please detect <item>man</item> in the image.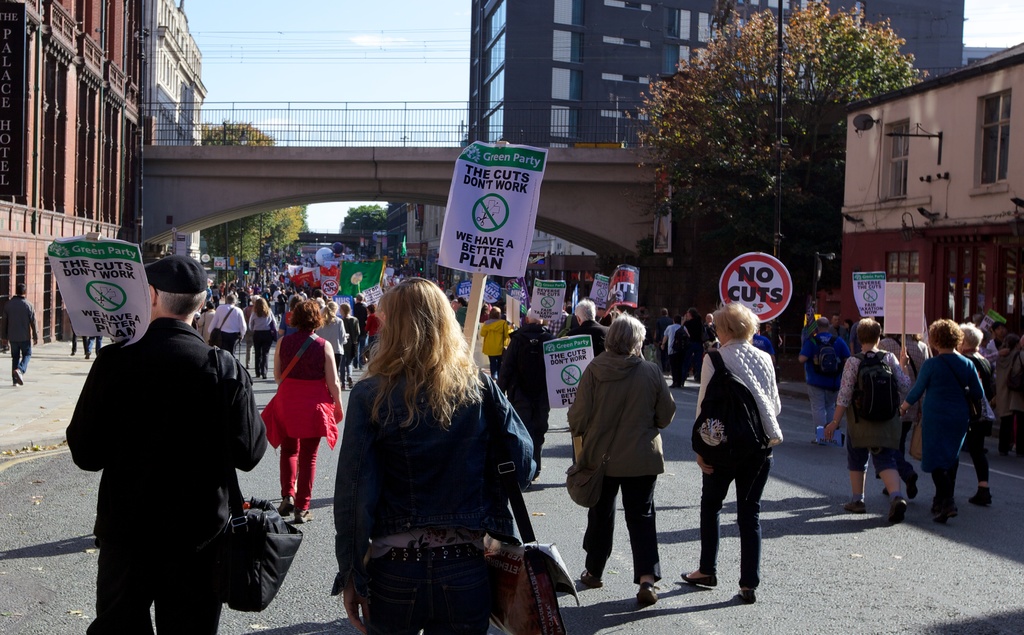
272:289:289:323.
